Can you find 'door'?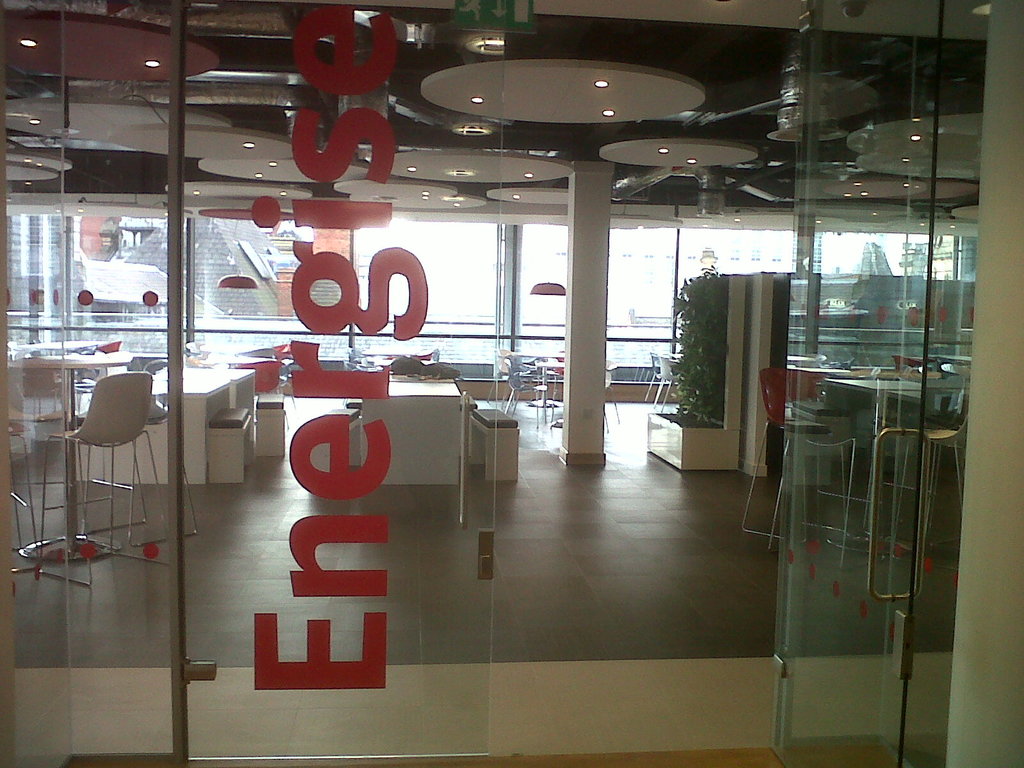
Yes, bounding box: x1=771, y1=0, x2=922, y2=767.
